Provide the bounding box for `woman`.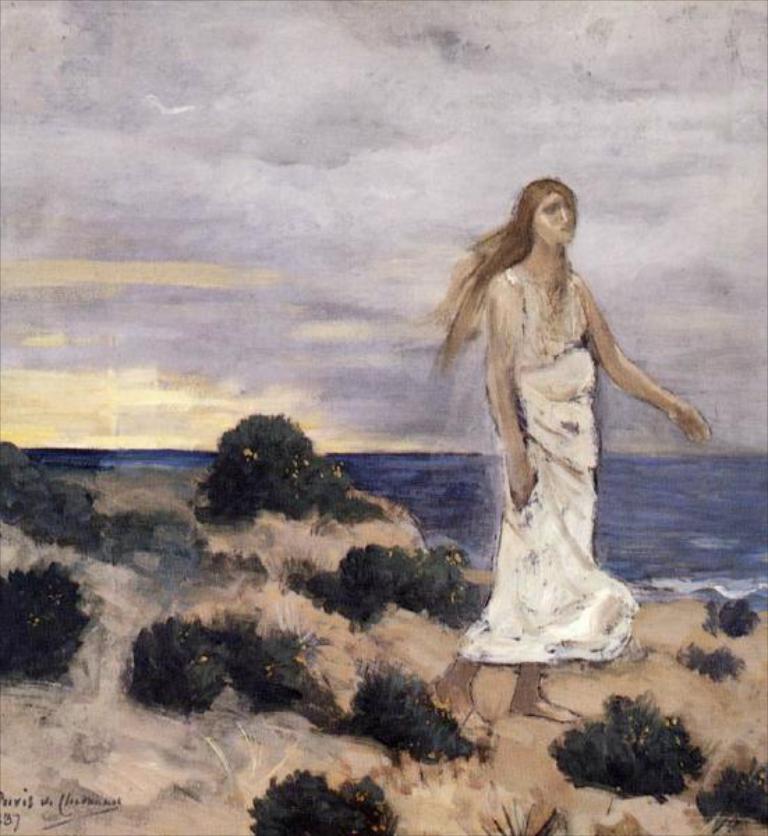
[445,152,697,677].
